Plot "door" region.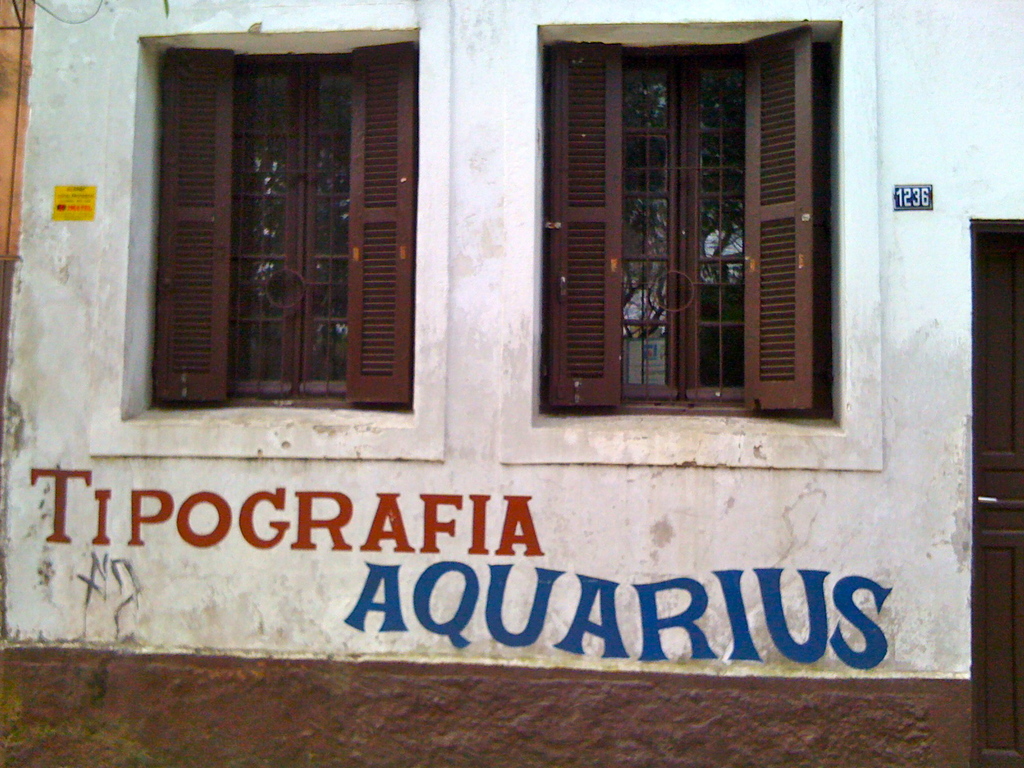
Plotted at {"left": 965, "top": 222, "right": 1023, "bottom": 767}.
